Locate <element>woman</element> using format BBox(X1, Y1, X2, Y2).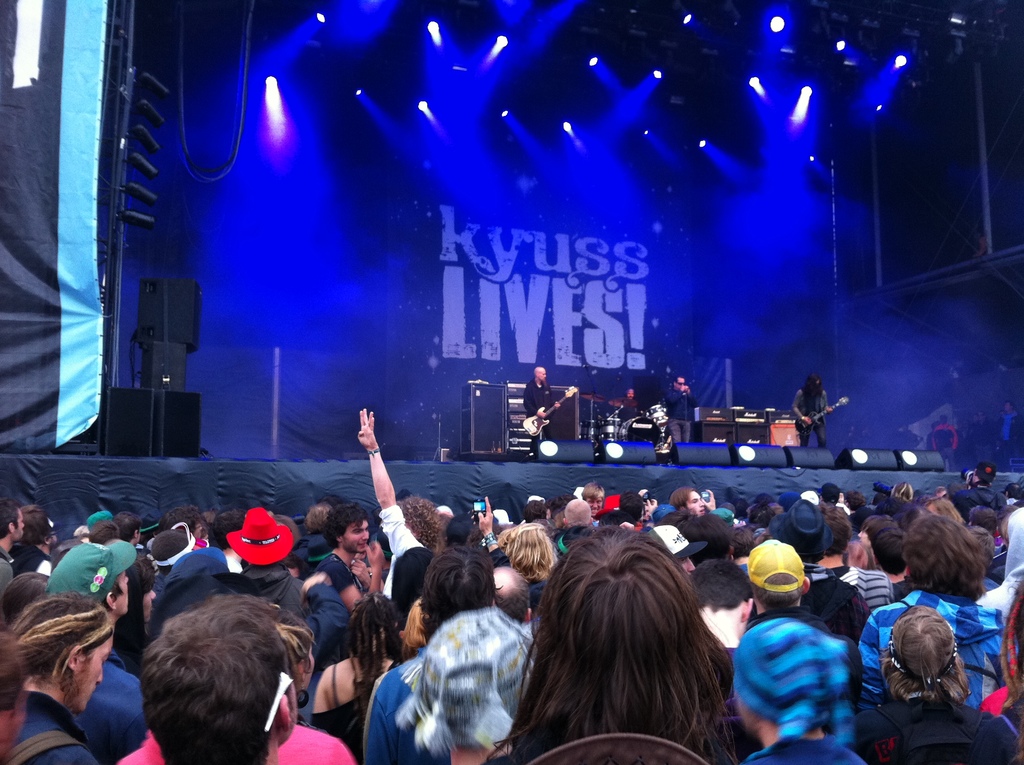
BBox(309, 591, 408, 764).
